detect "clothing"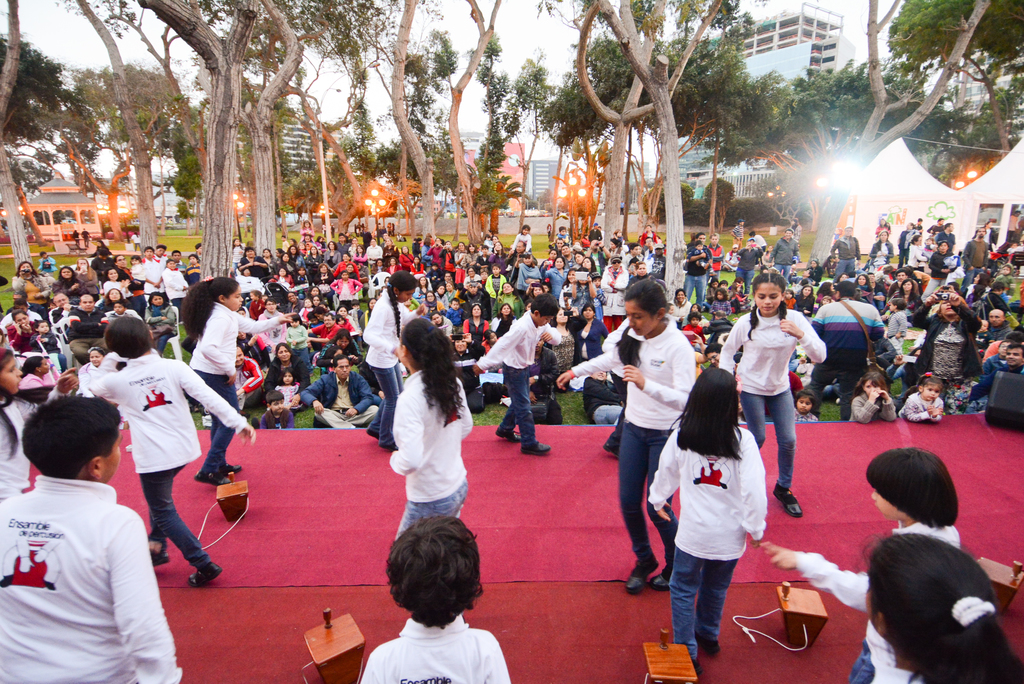
BBox(0, 399, 26, 497)
